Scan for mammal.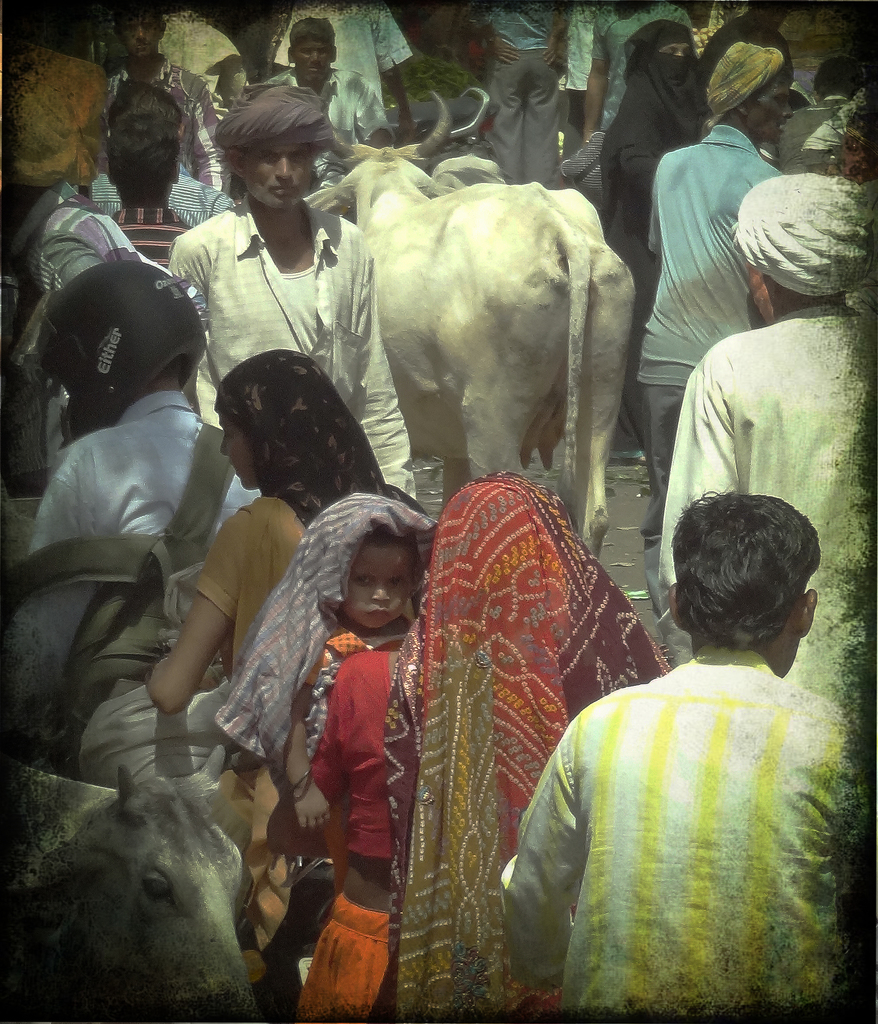
Scan result: l=377, t=472, r=669, b=1023.
